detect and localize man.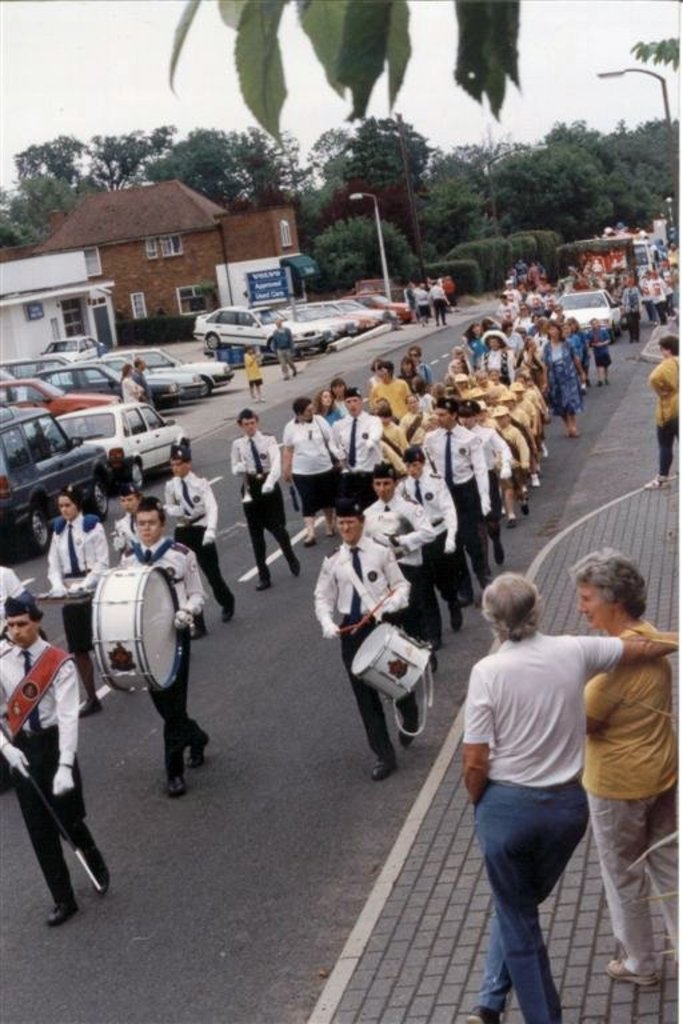
Localized at 163/440/236/637.
